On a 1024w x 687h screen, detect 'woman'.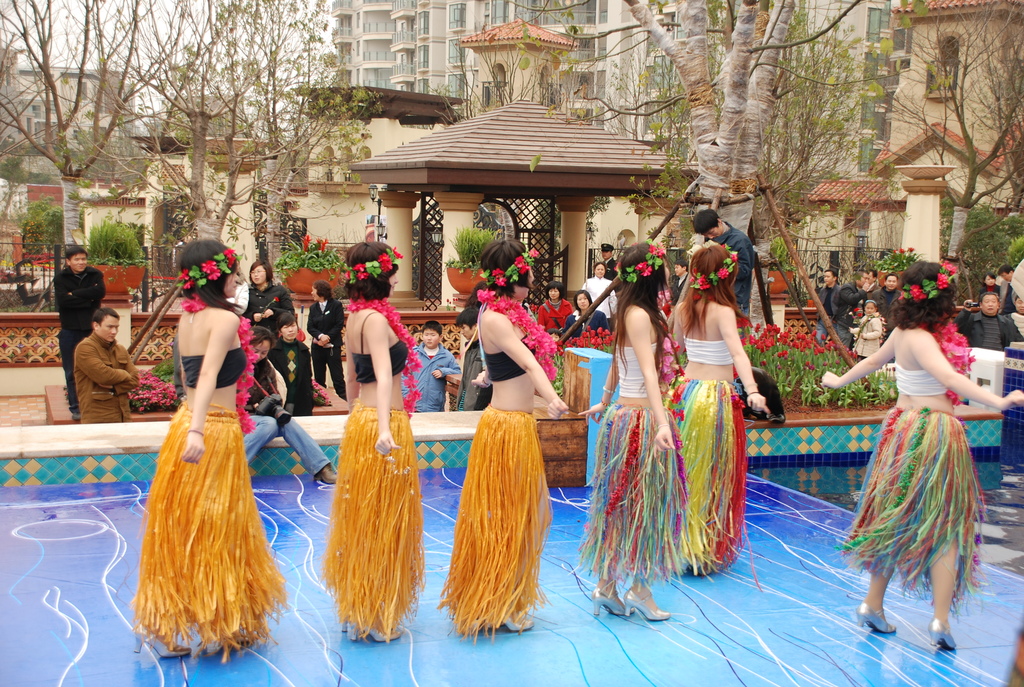
{"x1": 569, "y1": 290, "x2": 610, "y2": 336}.
